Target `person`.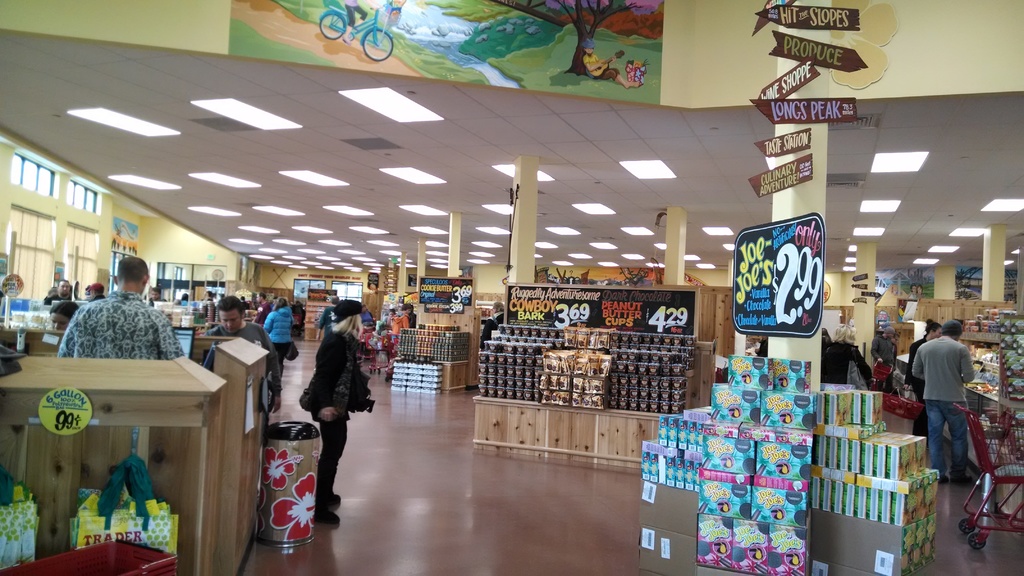
Target region: 828, 321, 869, 390.
